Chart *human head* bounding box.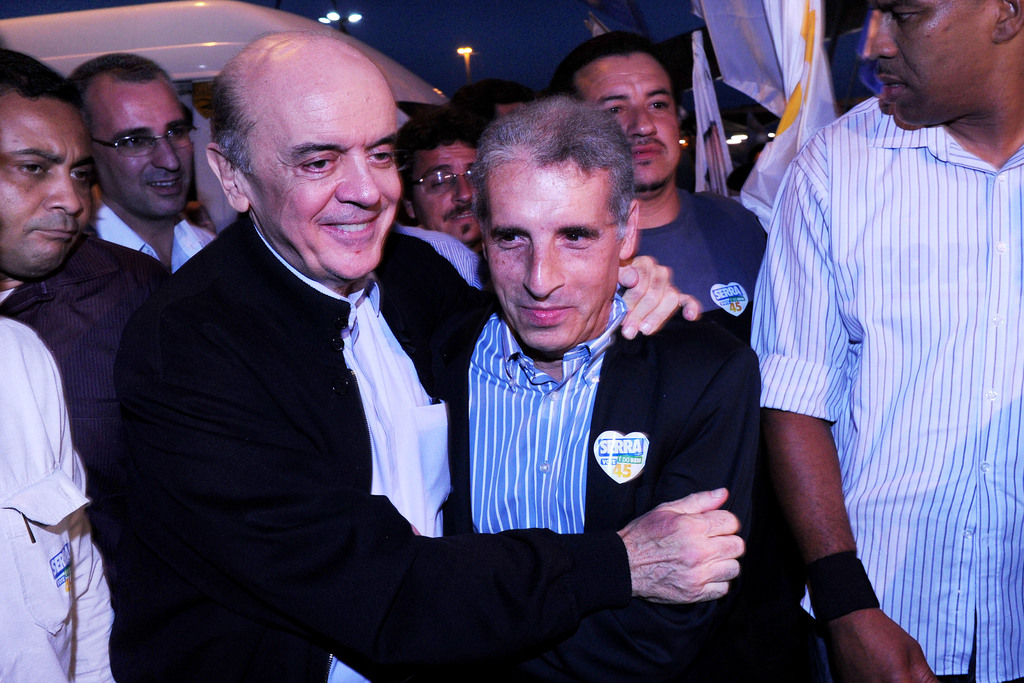
Charted: bbox(63, 52, 194, 223).
